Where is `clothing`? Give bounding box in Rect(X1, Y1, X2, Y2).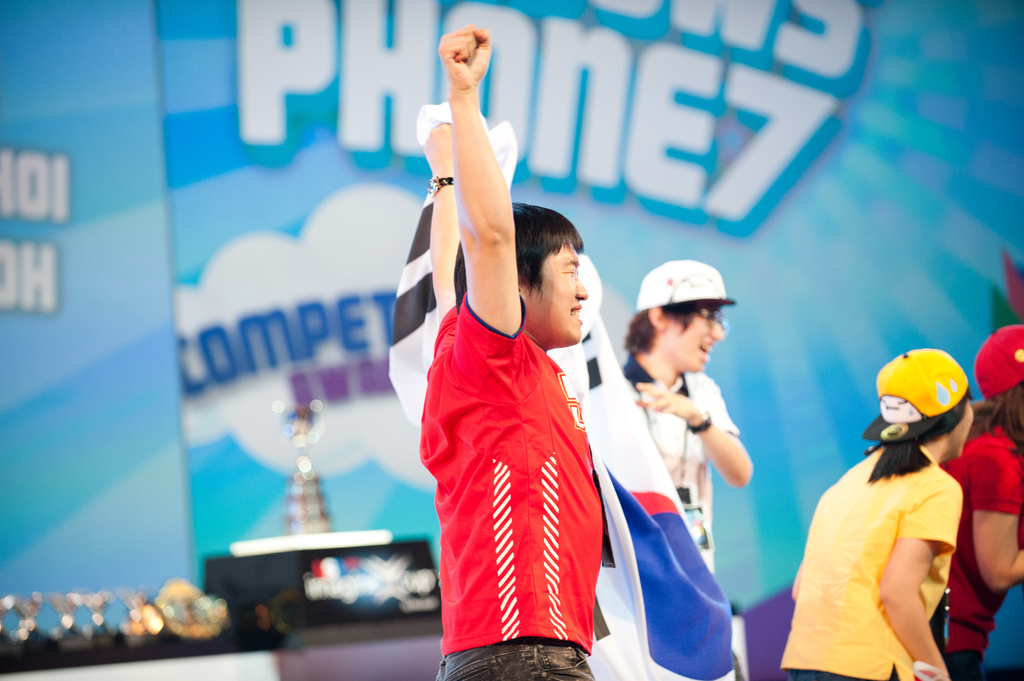
Rect(782, 426, 967, 680).
